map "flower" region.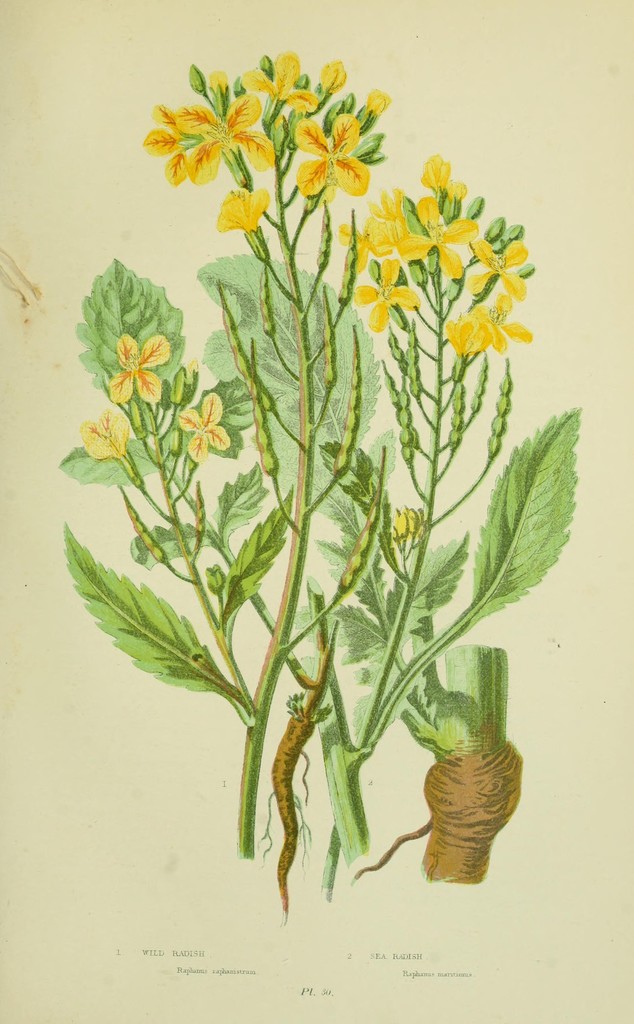
Mapped to <bbox>289, 109, 368, 200</bbox>.
